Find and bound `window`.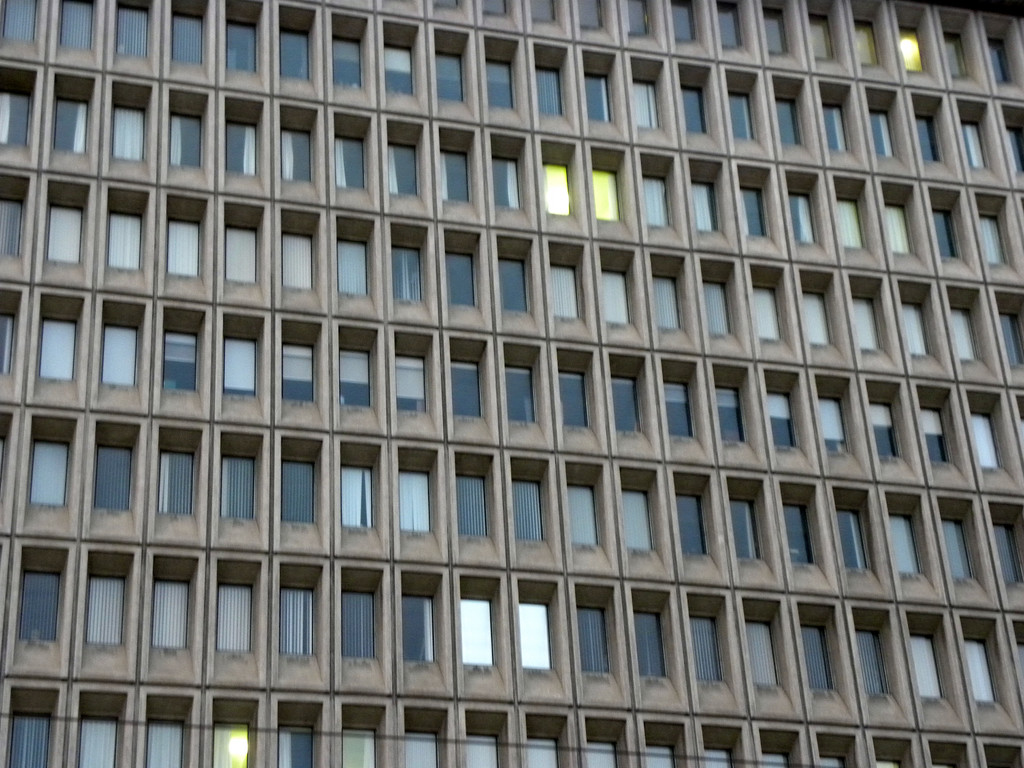
Bound: (x1=854, y1=0, x2=893, y2=72).
